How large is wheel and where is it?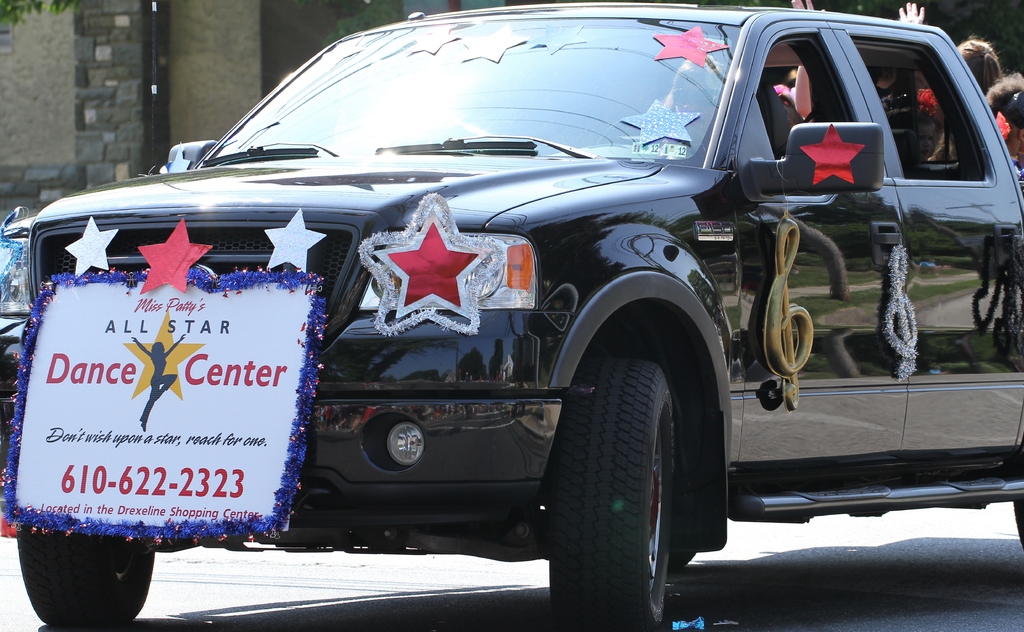
Bounding box: 543 351 676 631.
